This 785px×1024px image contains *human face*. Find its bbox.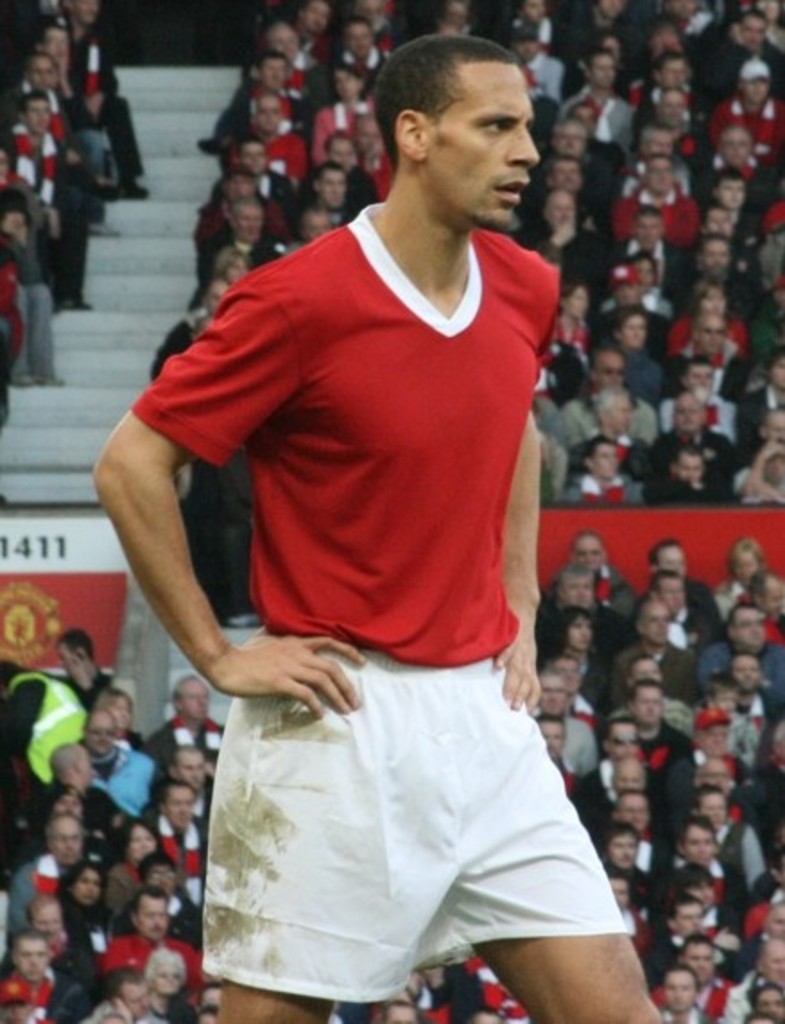
BBox(688, 877, 713, 907).
